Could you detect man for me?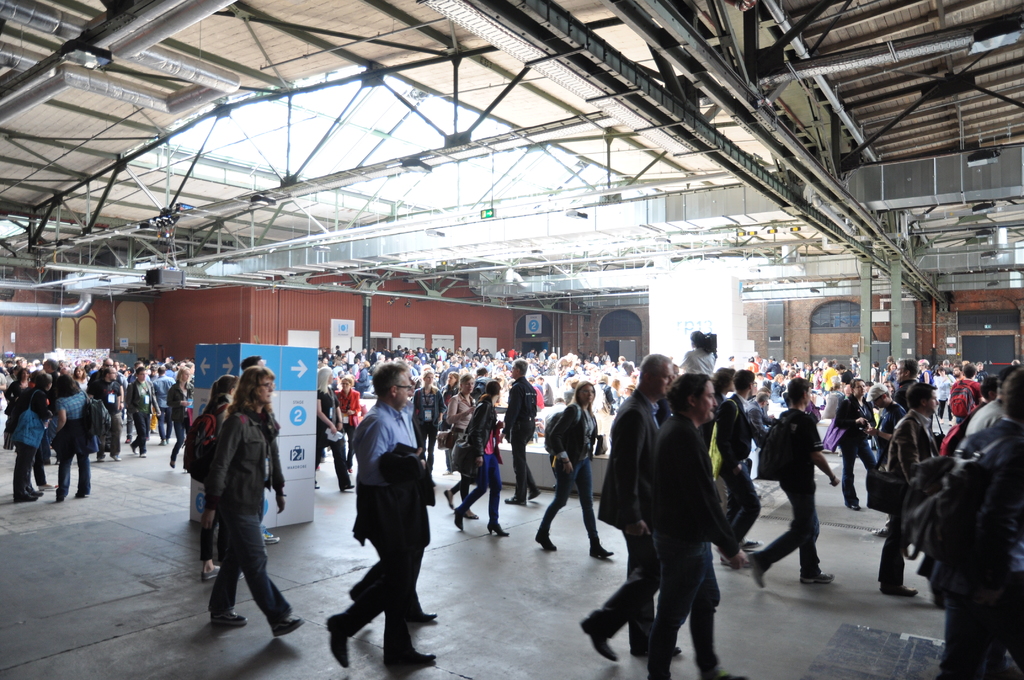
Detection result: {"left": 876, "top": 382, "right": 940, "bottom": 597}.
